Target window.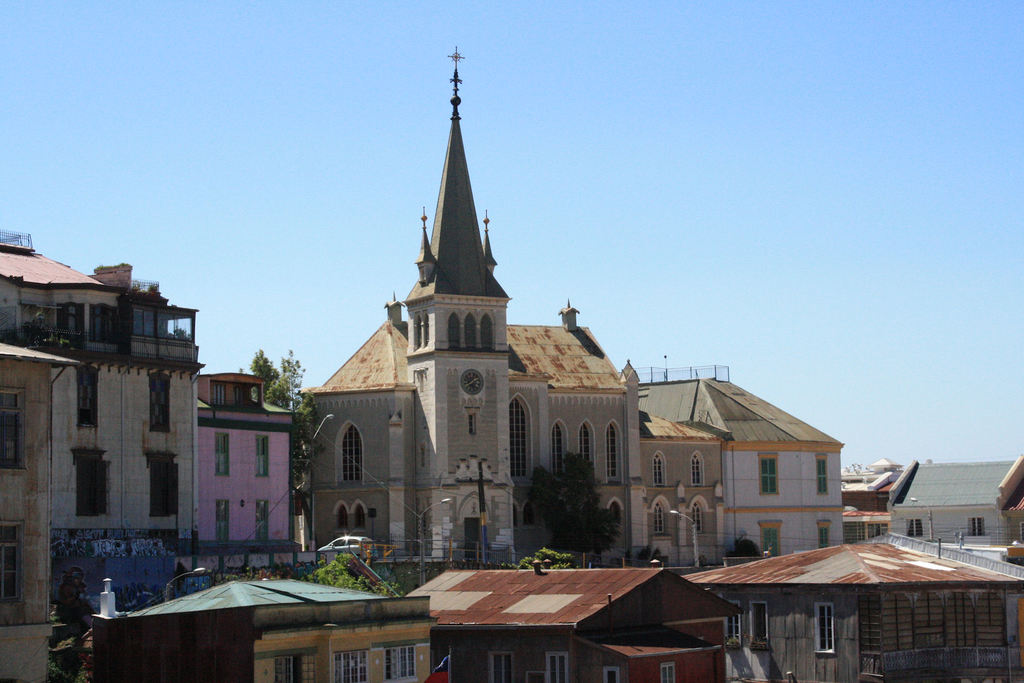
Target region: x1=815, y1=608, x2=831, y2=650.
